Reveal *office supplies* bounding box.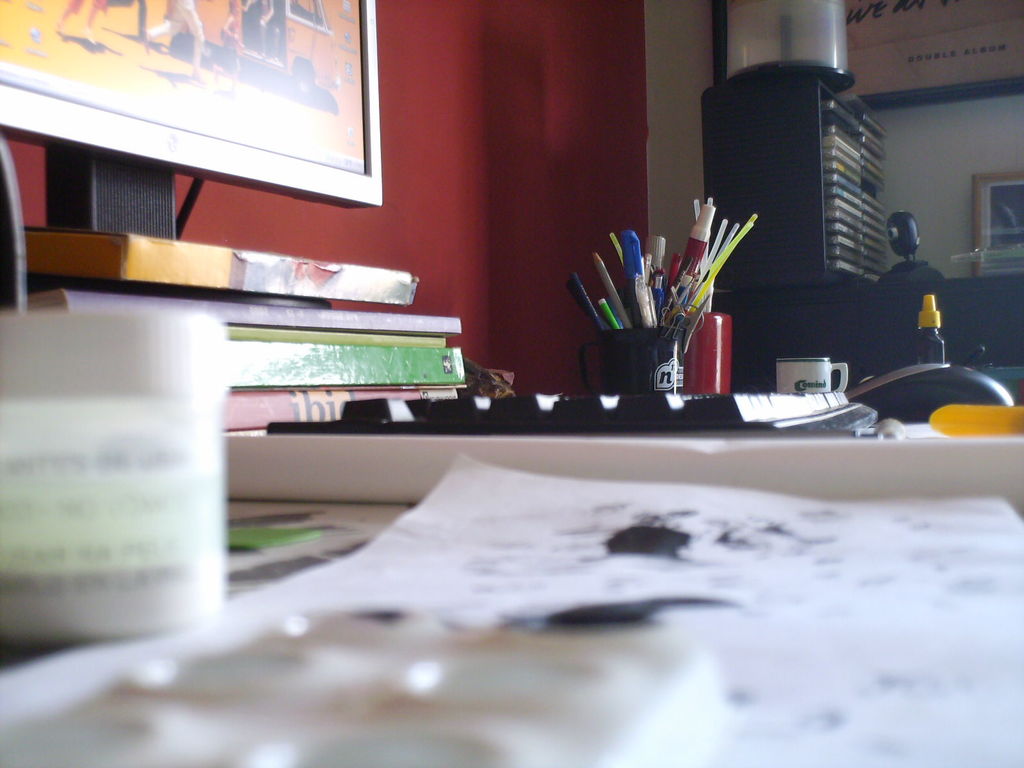
Revealed: x1=45 y1=286 x2=459 y2=327.
